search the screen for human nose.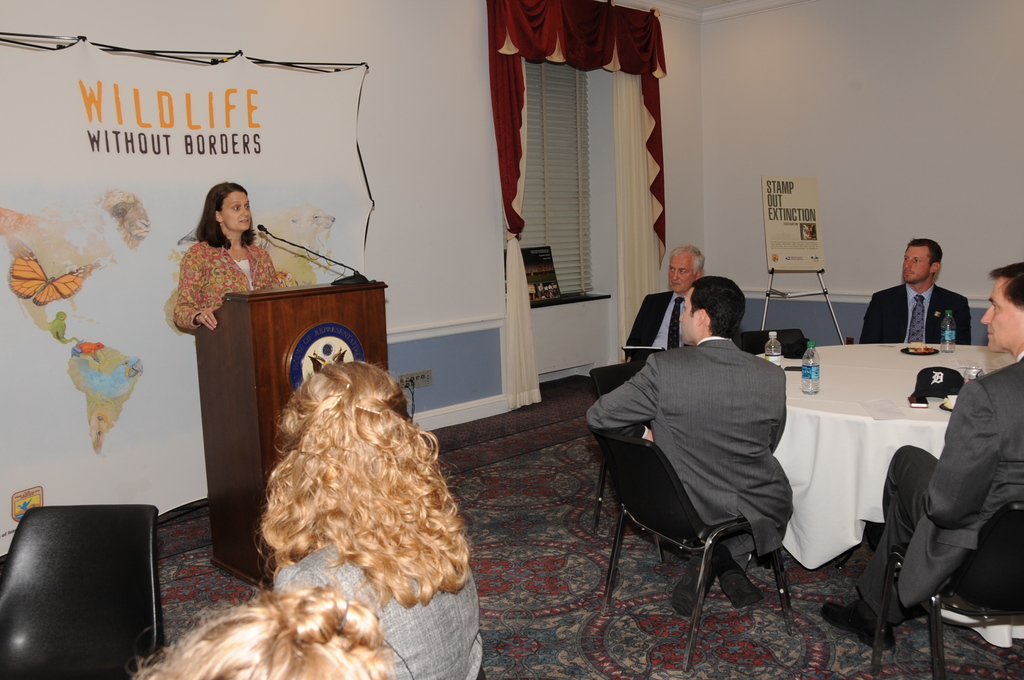
Found at (671, 270, 681, 279).
